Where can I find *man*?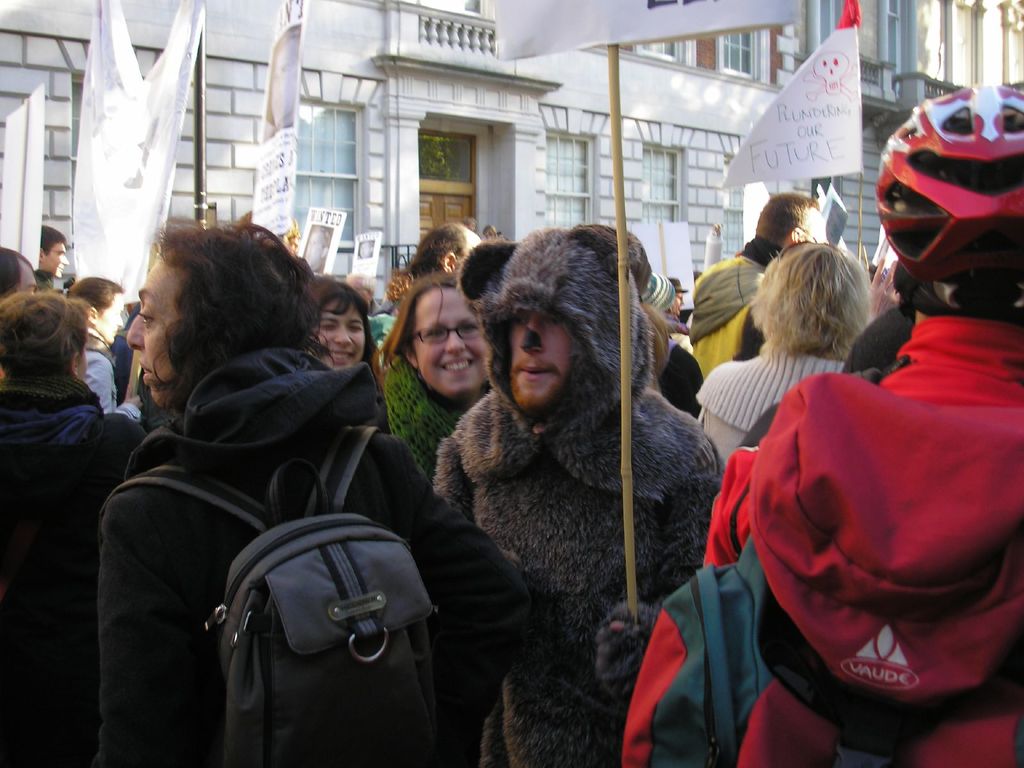
You can find it at 620/80/1023/767.
